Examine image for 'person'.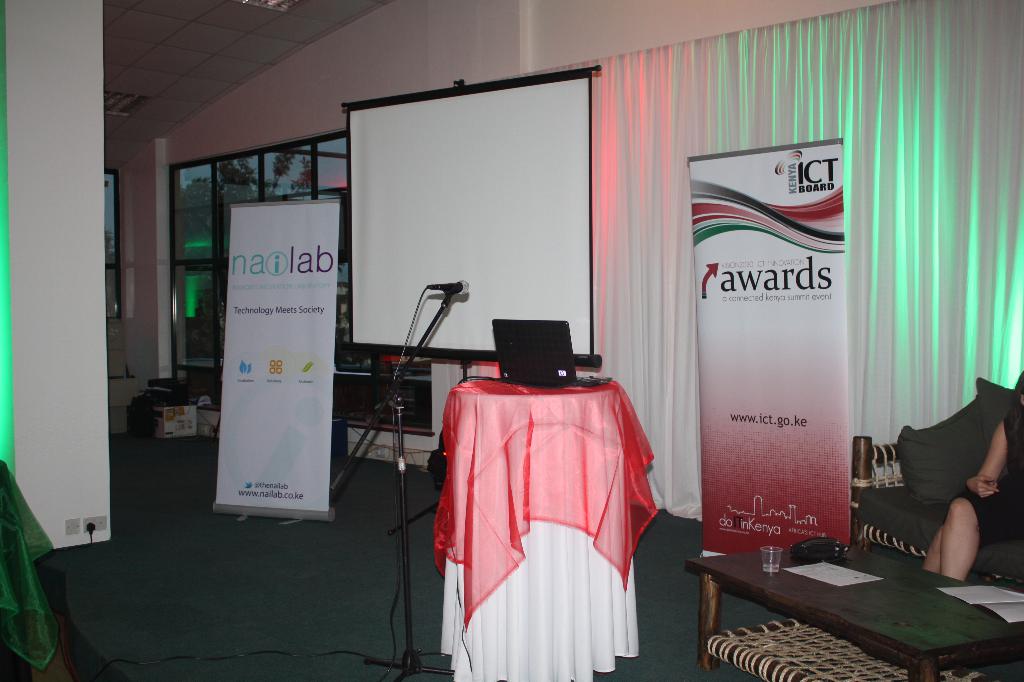
Examination result: BBox(918, 378, 1023, 581).
